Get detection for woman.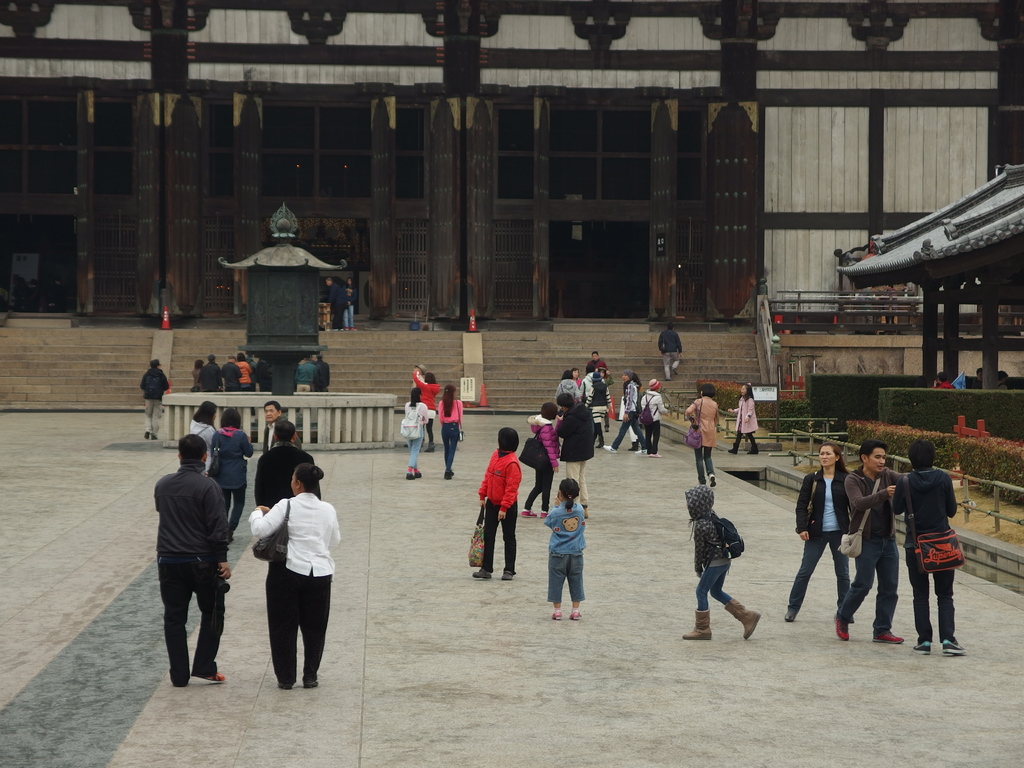
Detection: (left=204, top=406, right=251, bottom=532).
